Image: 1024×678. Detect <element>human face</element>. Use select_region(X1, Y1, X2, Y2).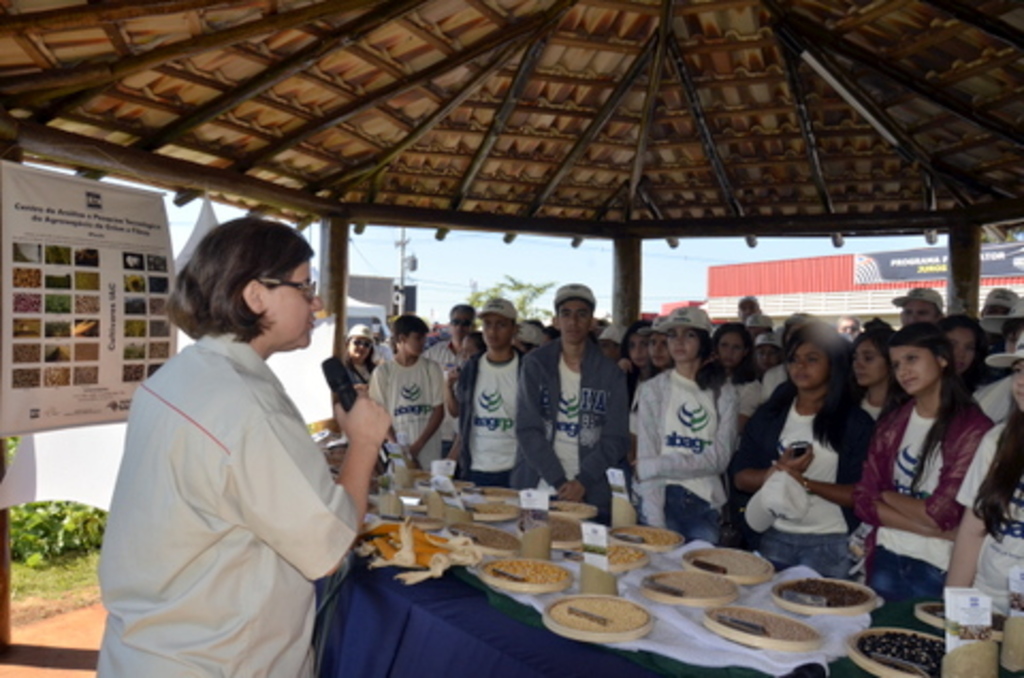
select_region(405, 333, 429, 354).
